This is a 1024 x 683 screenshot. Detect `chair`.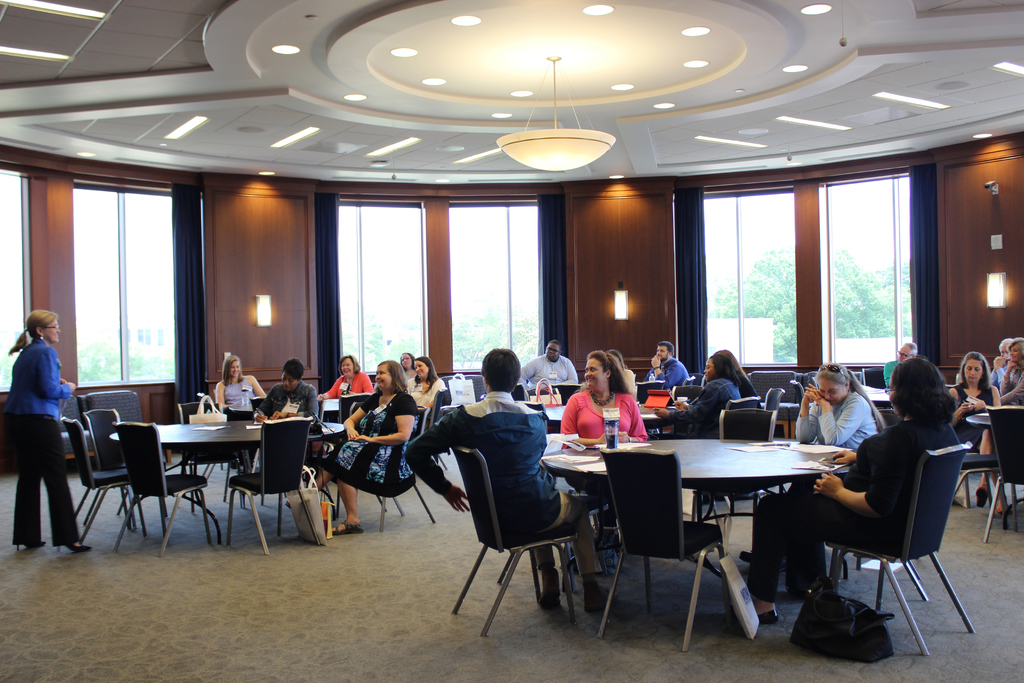
598,447,739,661.
